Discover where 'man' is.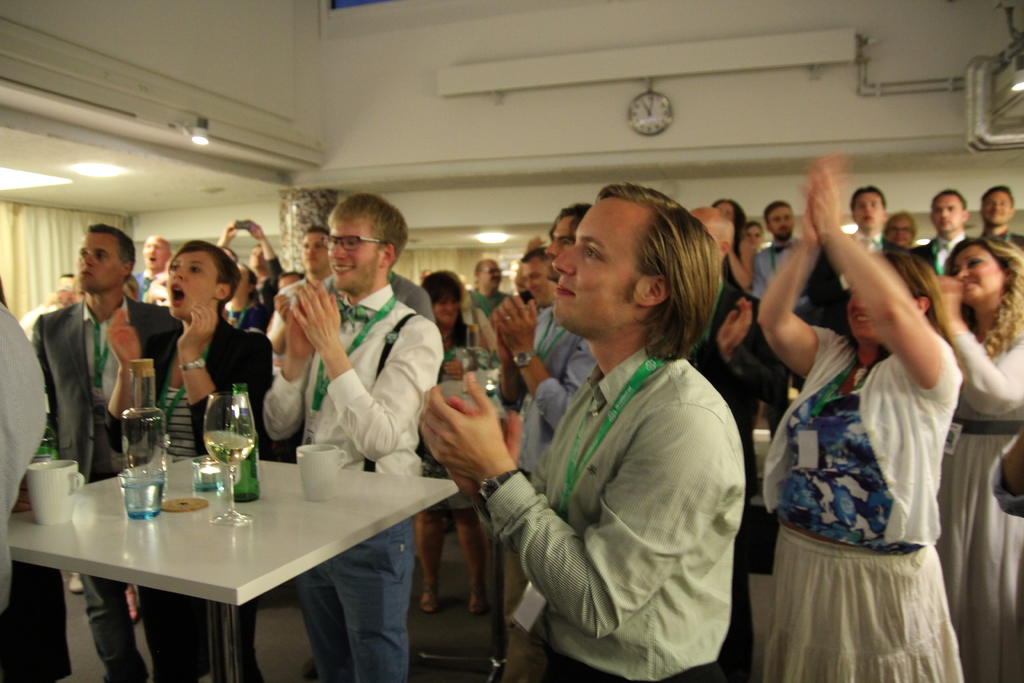
Discovered at bbox=(426, 176, 751, 682).
